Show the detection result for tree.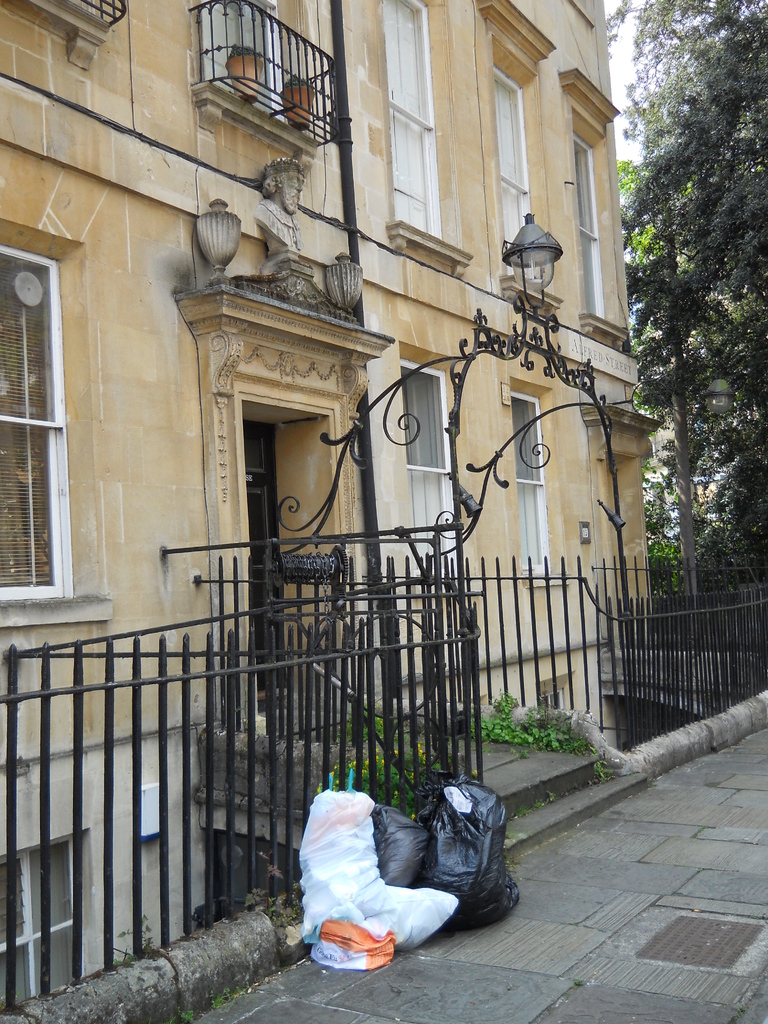
left=628, top=6, right=752, bottom=581.
